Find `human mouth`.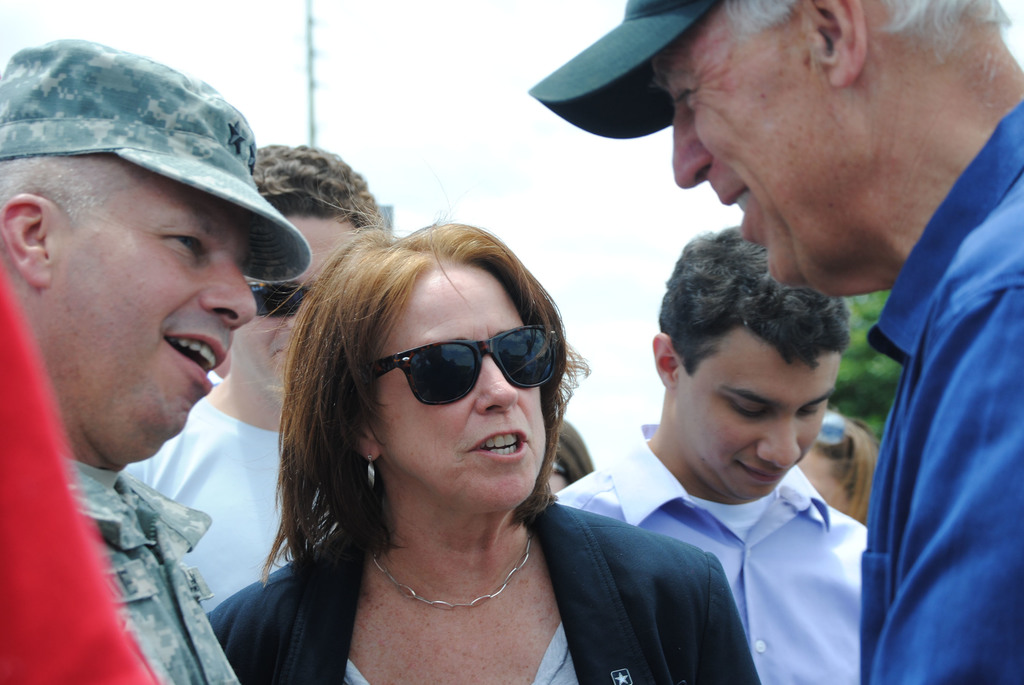
163, 329, 227, 399.
